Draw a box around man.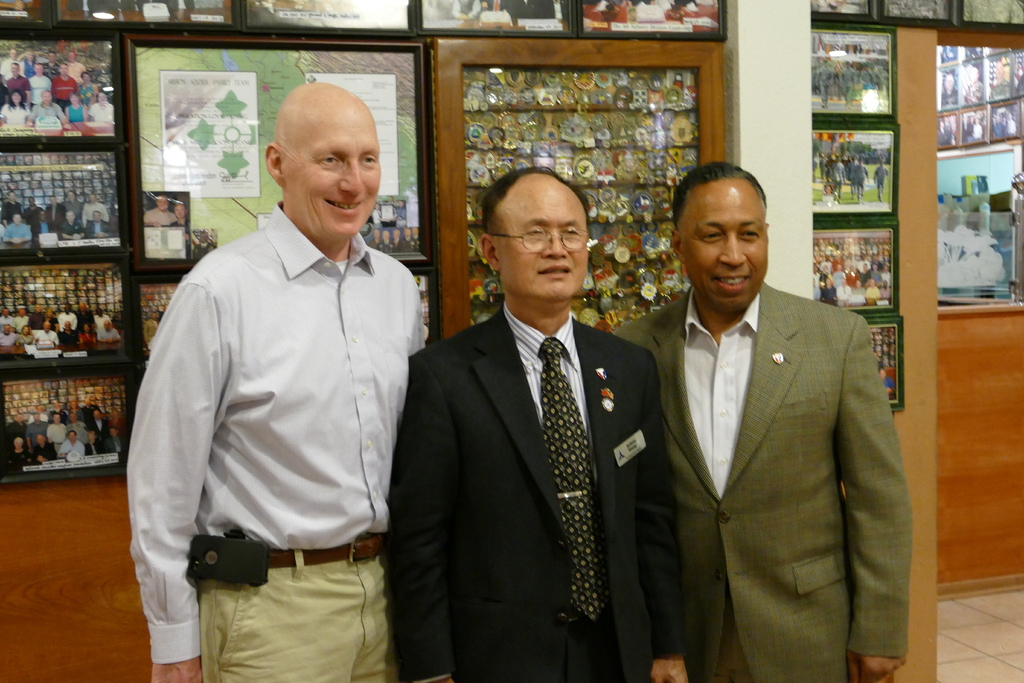
961 65 986 101.
